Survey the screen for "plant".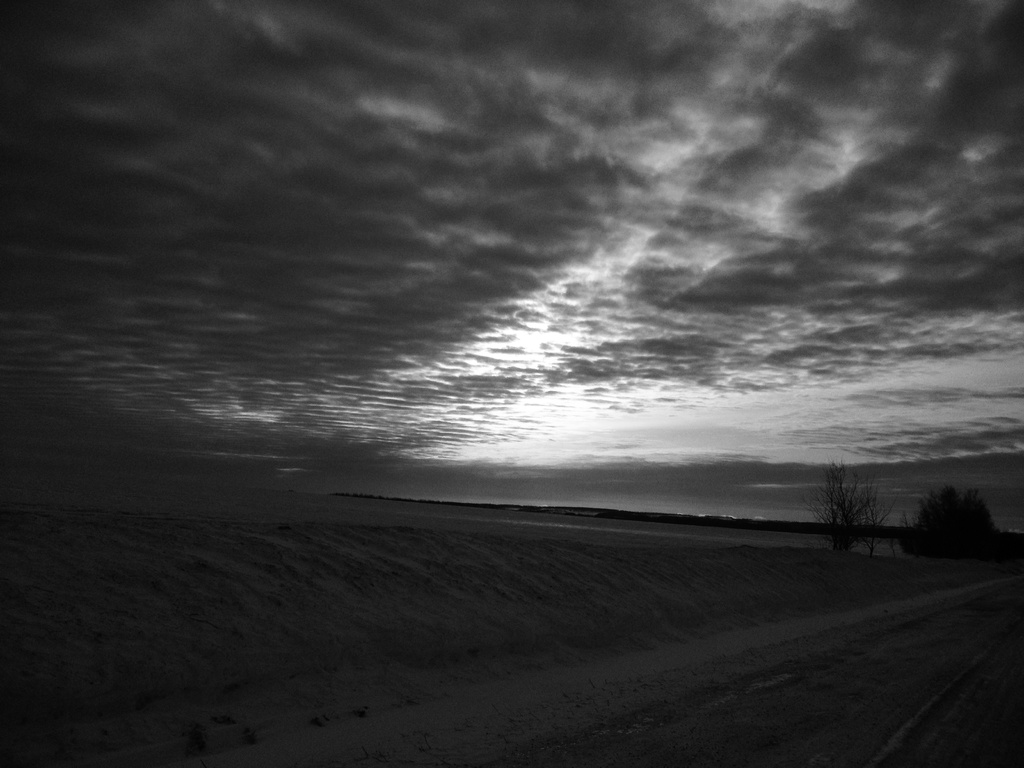
Survey found: rect(913, 478, 1001, 543).
